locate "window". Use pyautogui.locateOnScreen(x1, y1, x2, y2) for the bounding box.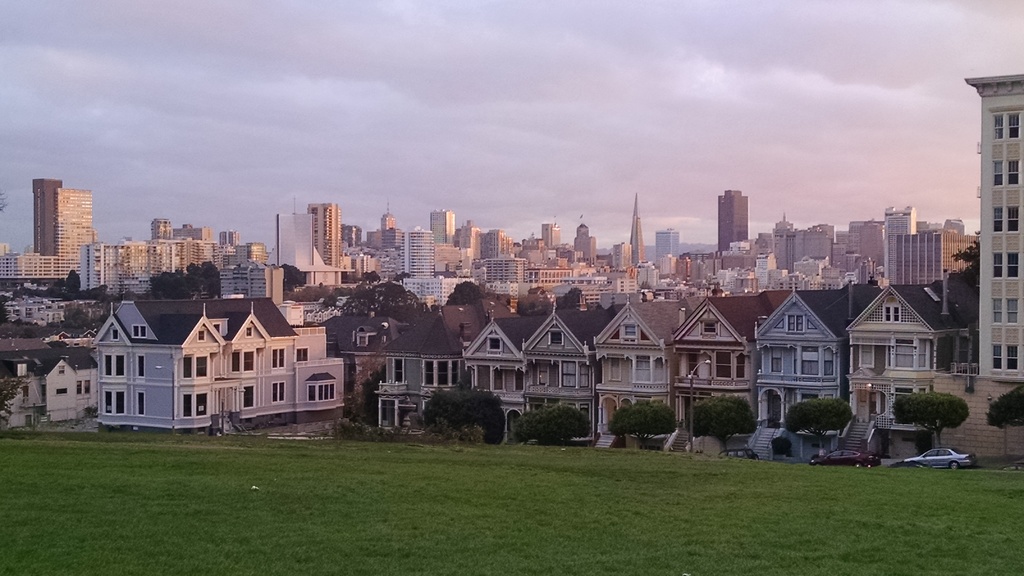
pyautogui.locateOnScreen(273, 346, 287, 369).
